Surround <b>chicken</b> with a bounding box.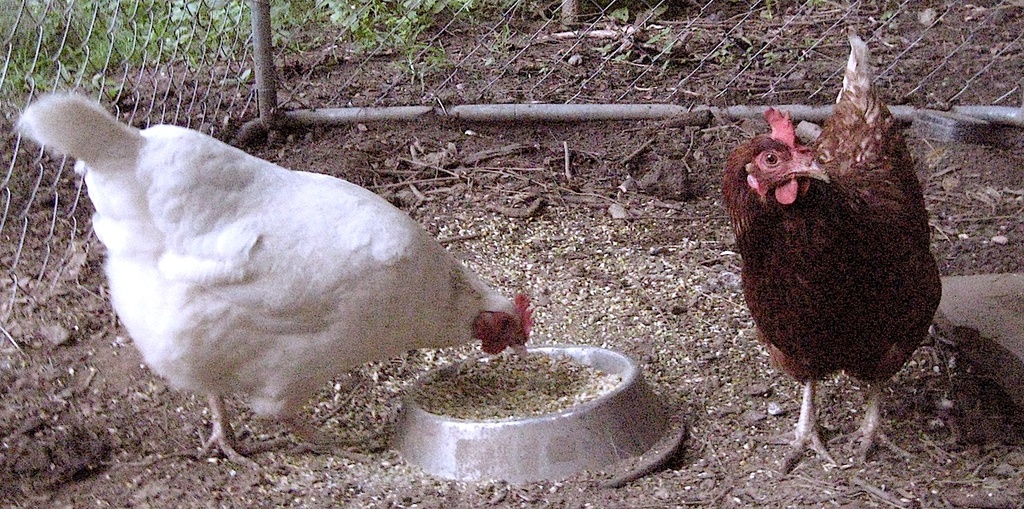
[left=11, top=88, right=529, bottom=475].
